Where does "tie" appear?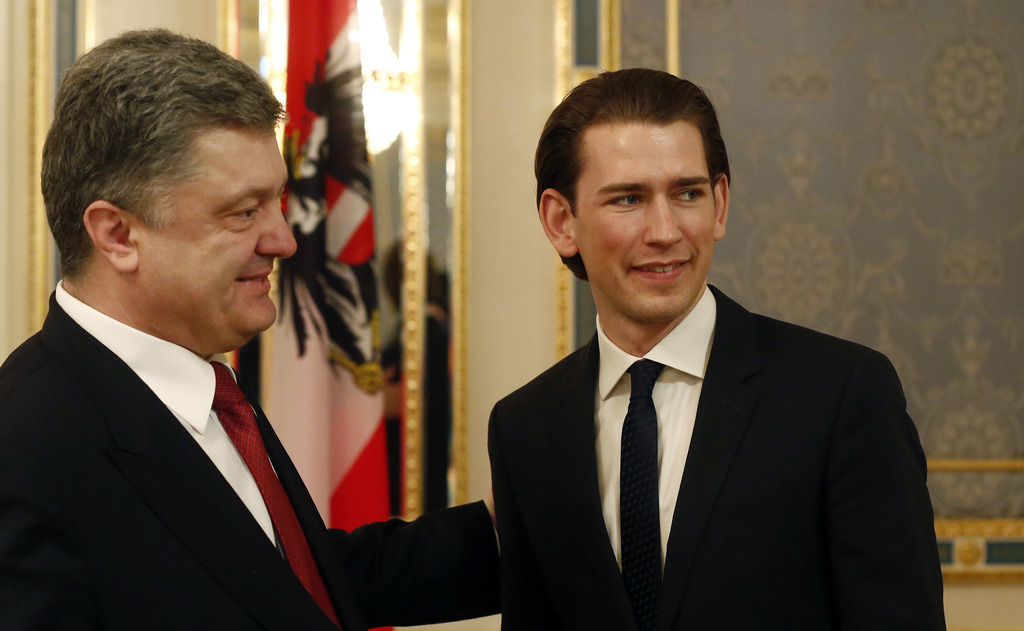
Appears at l=619, t=361, r=662, b=625.
